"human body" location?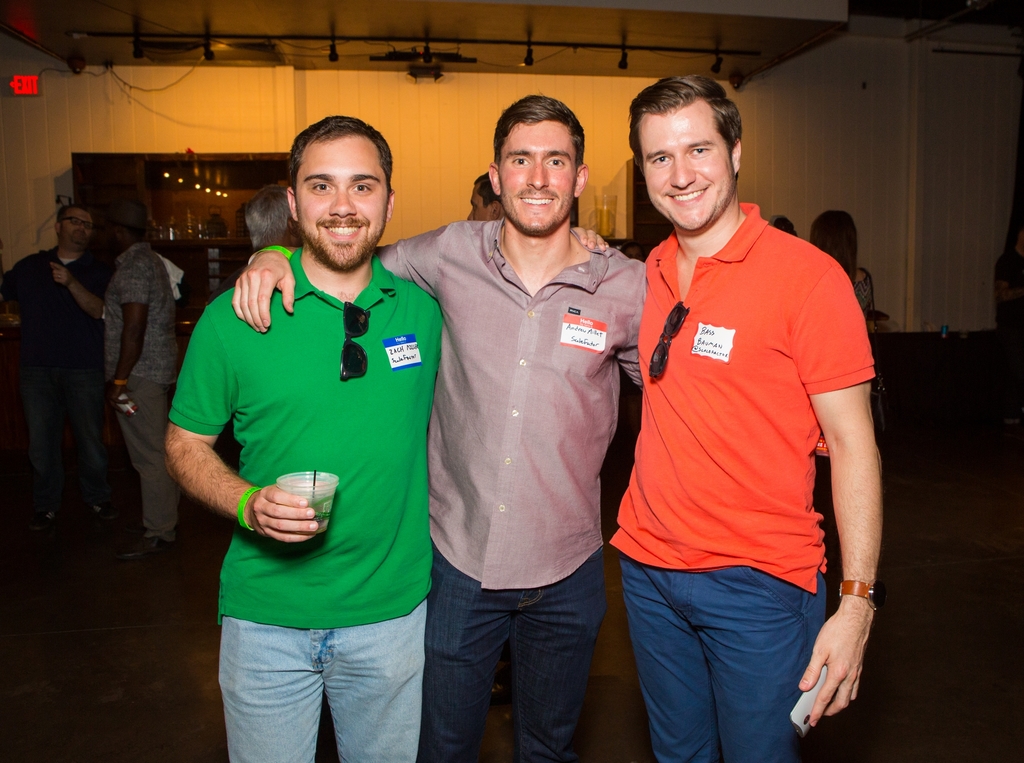
detection(227, 215, 644, 762)
